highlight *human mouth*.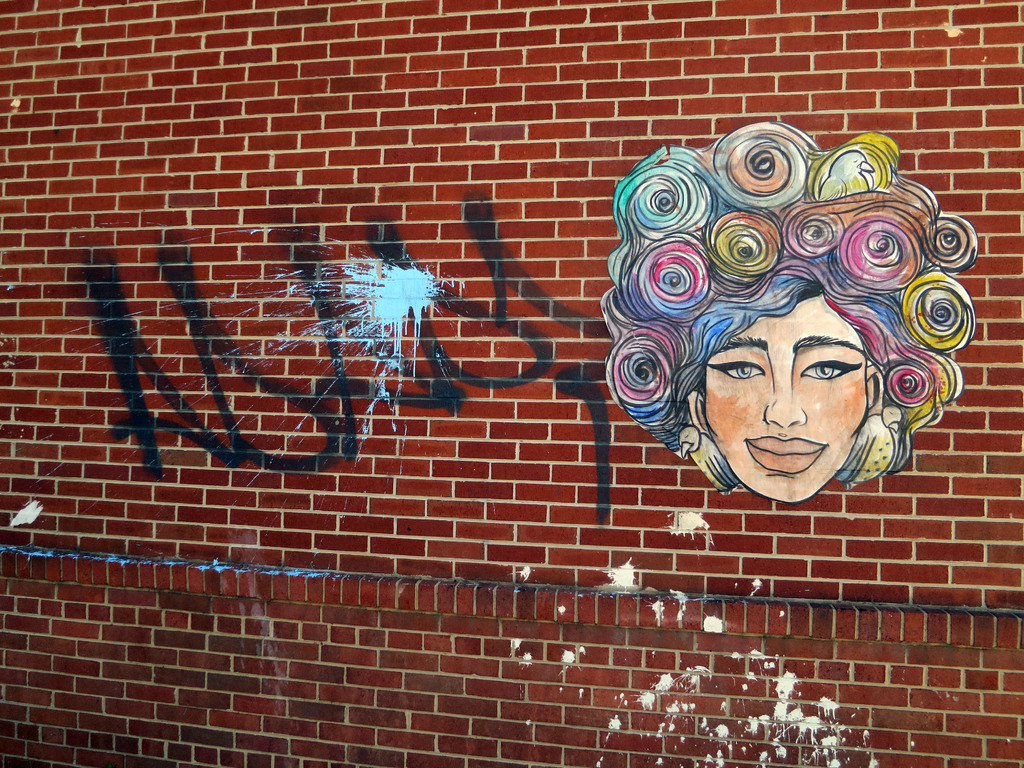
Highlighted region: 746,435,827,474.
